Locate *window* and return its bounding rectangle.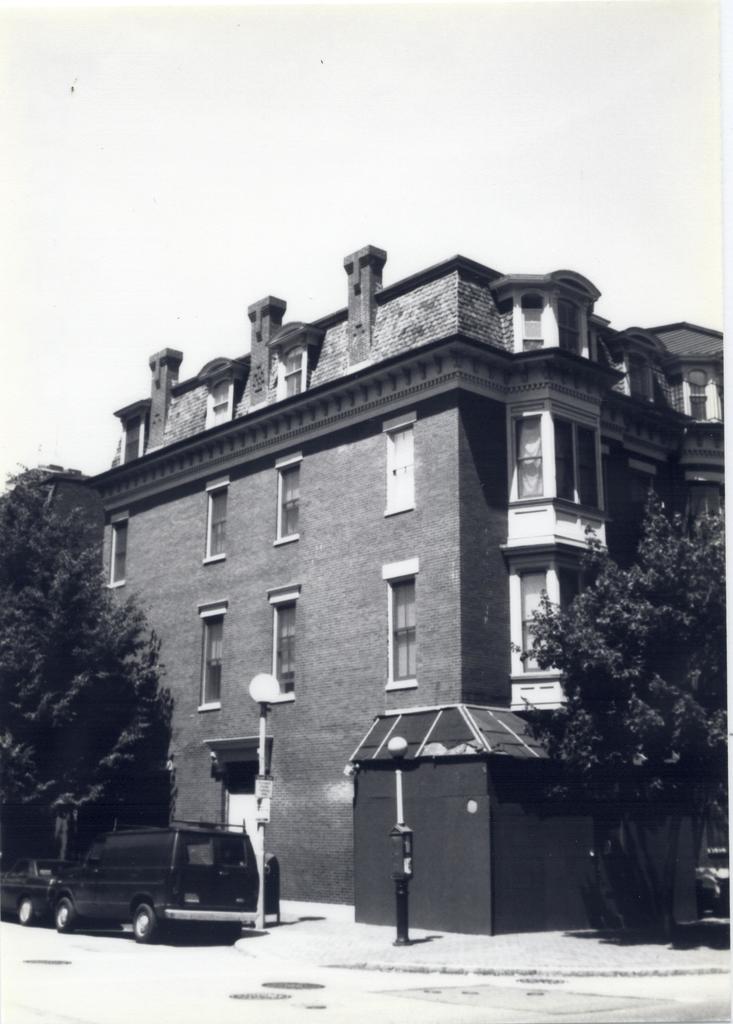
bbox=[574, 420, 604, 501].
